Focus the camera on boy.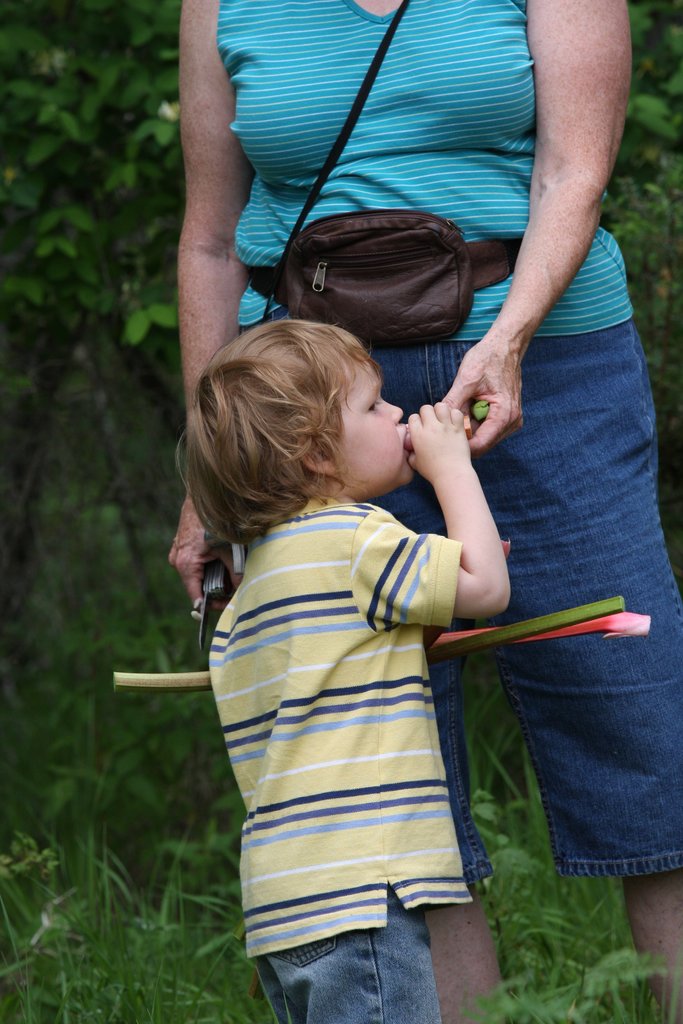
Focus region: (179, 307, 521, 1020).
